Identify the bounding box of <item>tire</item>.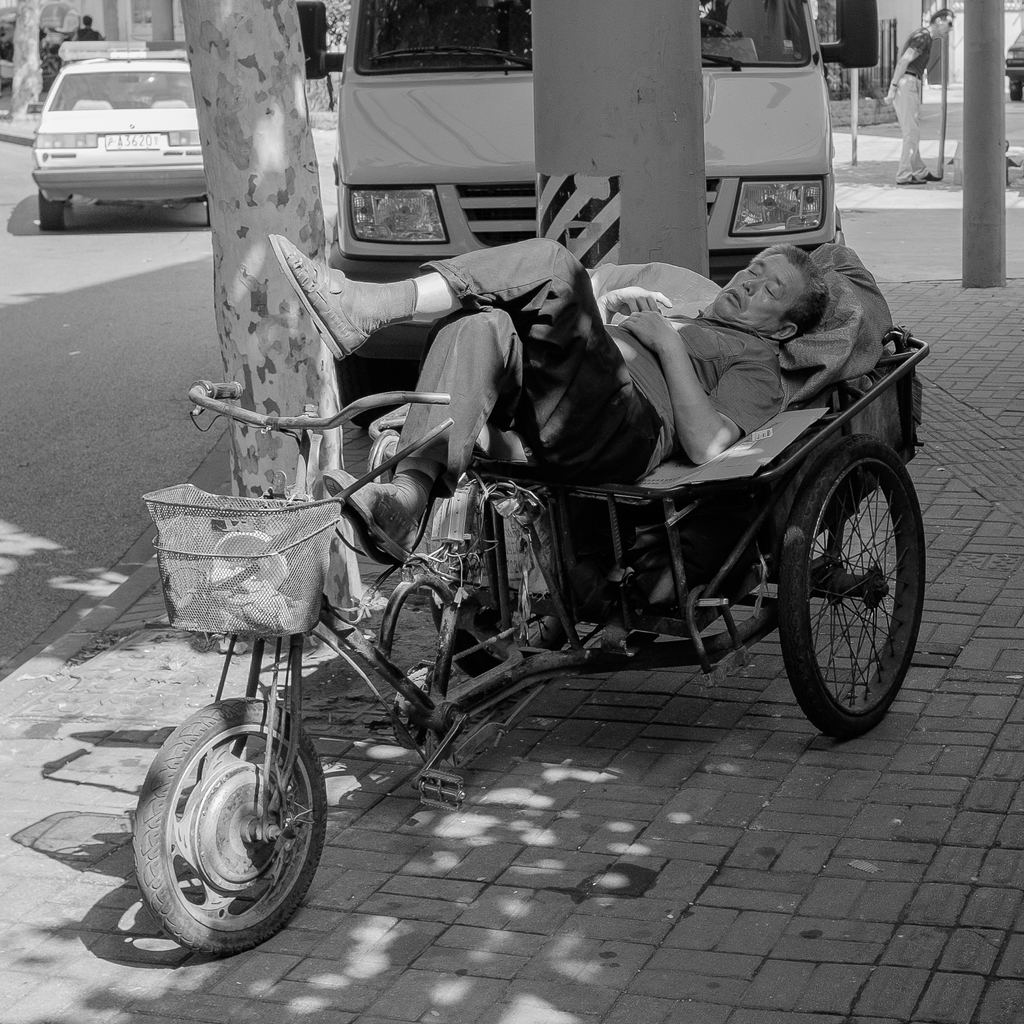
434 595 574 679.
